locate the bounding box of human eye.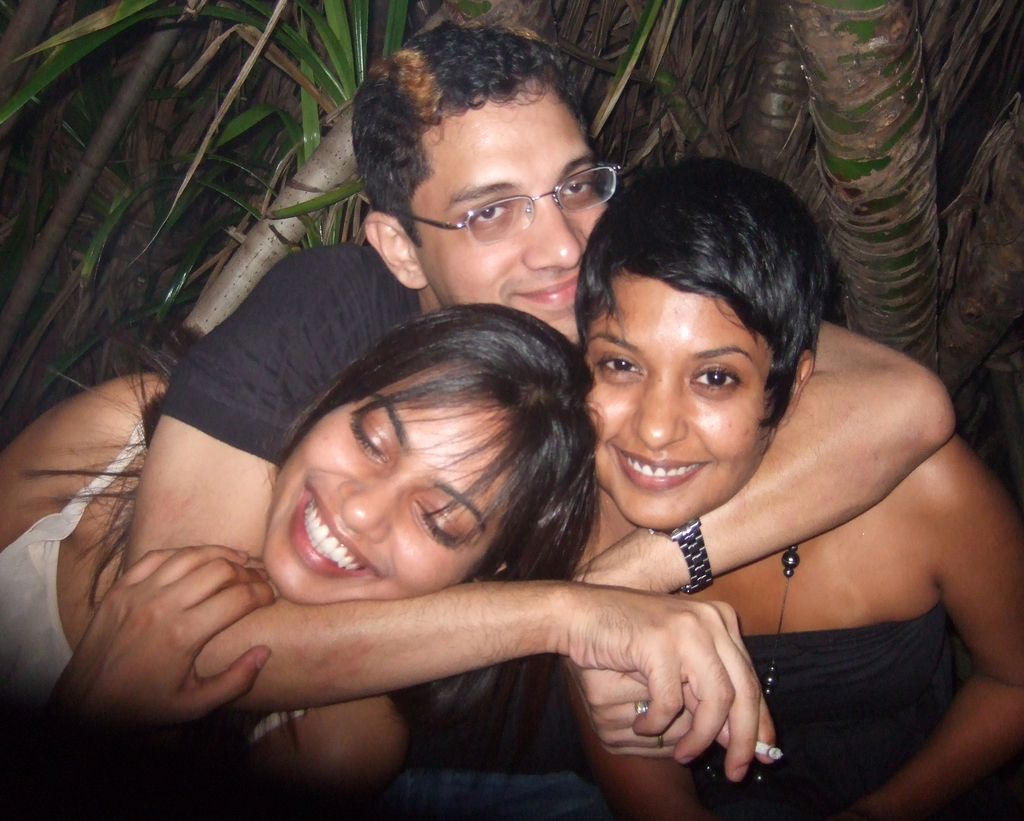
Bounding box: pyautogui.locateOnScreen(413, 500, 467, 547).
